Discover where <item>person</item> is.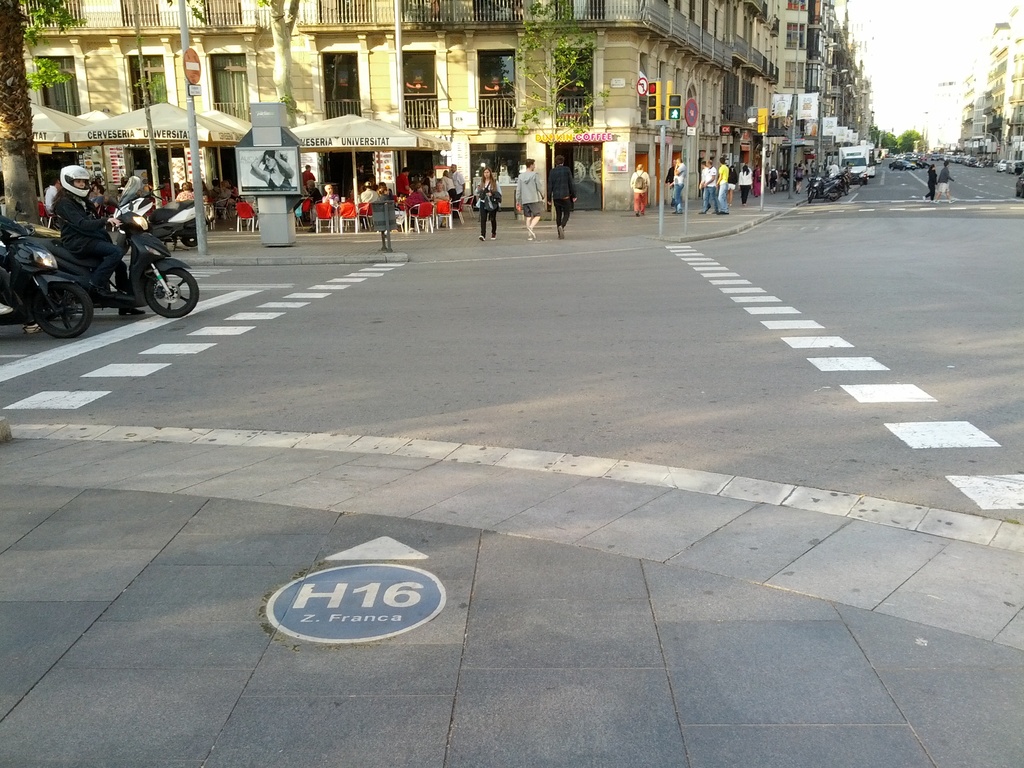
Discovered at <box>45,161,148,321</box>.
